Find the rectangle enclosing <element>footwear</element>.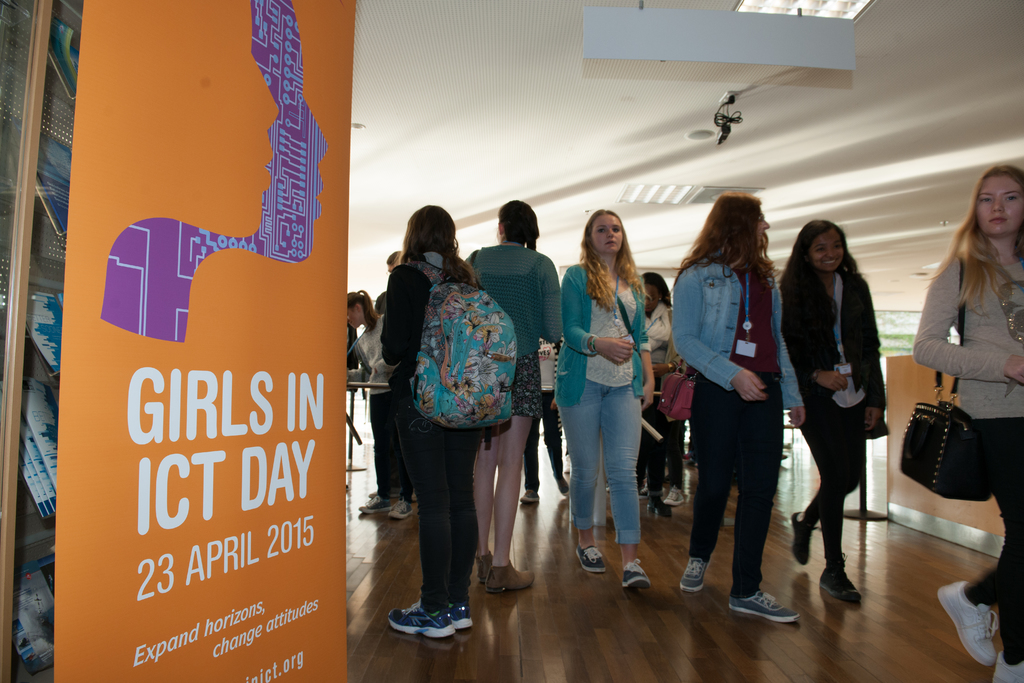
bbox=[644, 493, 673, 517].
